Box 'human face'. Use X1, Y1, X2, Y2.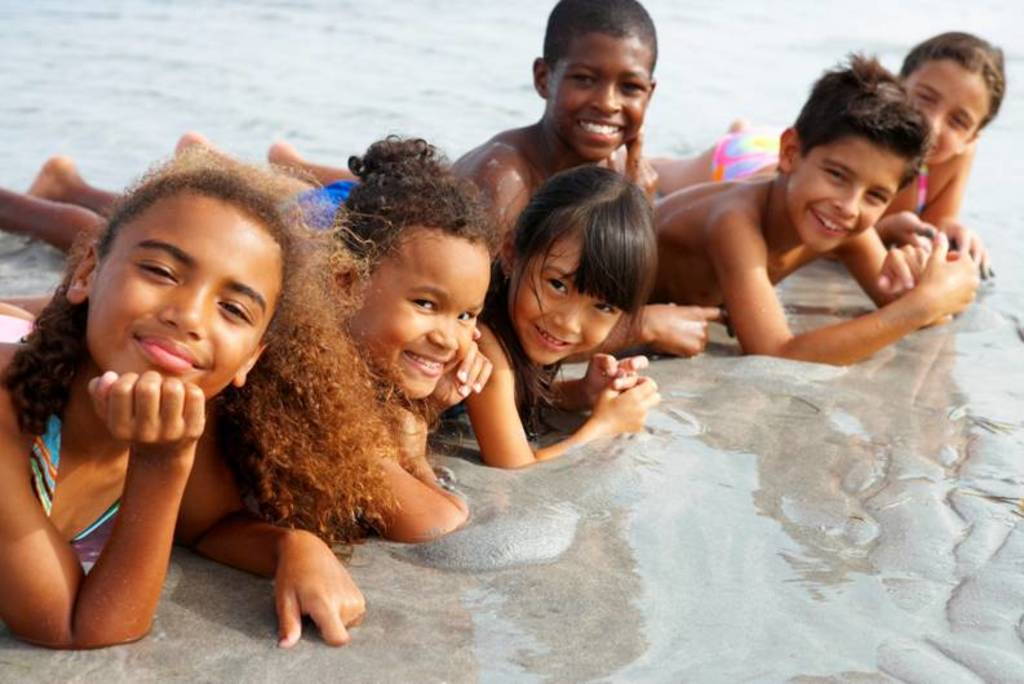
905, 66, 972, 164.
